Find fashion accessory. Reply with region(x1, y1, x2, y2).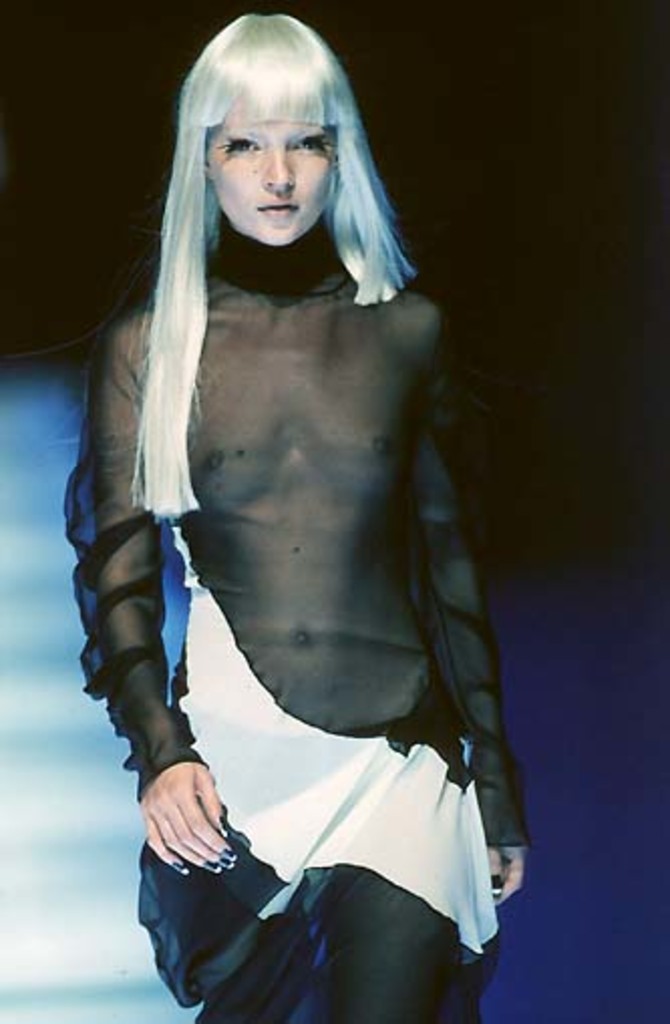
region(215, 843, 237, 859).
